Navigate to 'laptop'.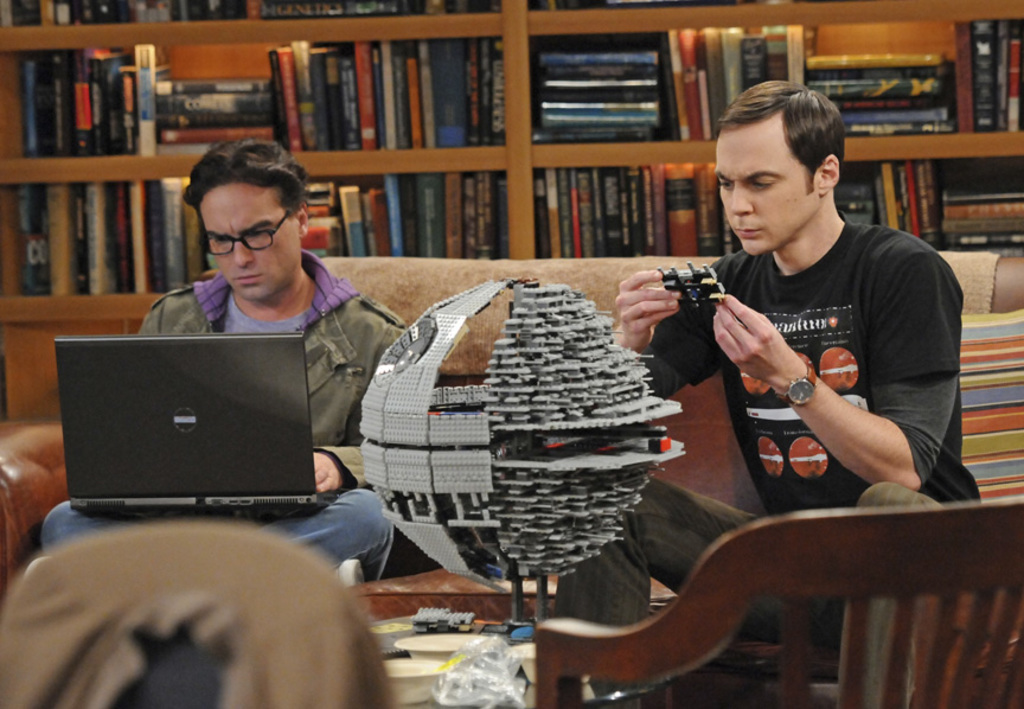
Navigation target: <box>57,317,313,537</box>.
